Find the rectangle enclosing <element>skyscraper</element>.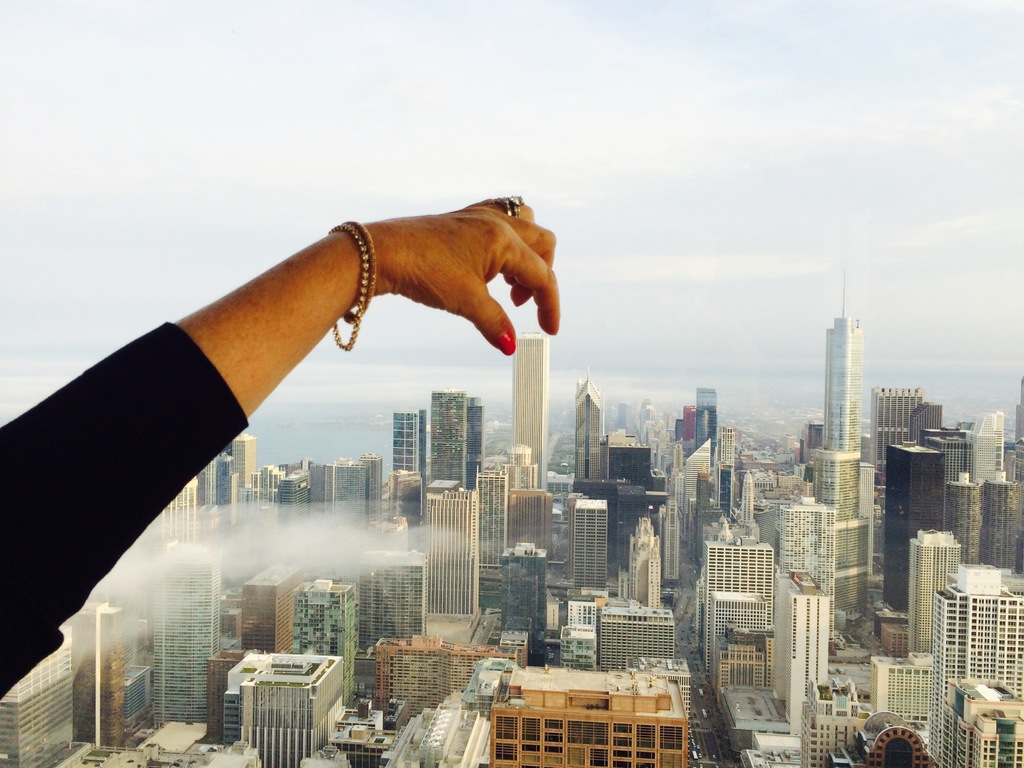
rect(929, 552, 1023, 767).
